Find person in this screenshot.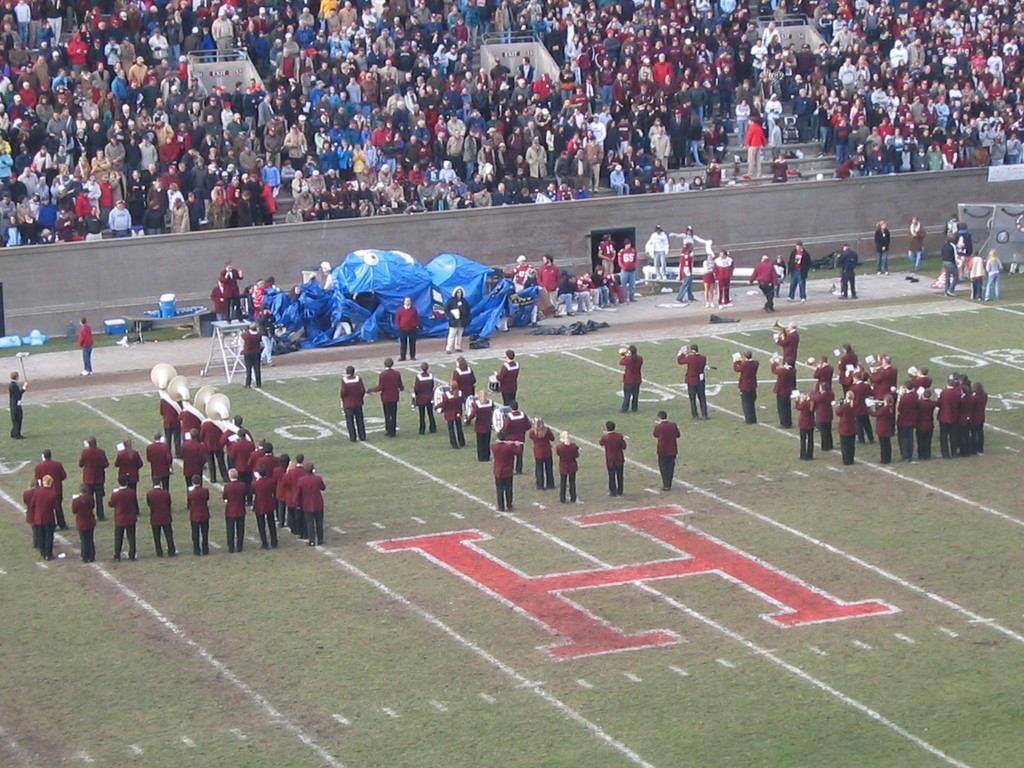
The bounding box for person is pyautogui.locateOnScreen(296, 468, 321, 541).
